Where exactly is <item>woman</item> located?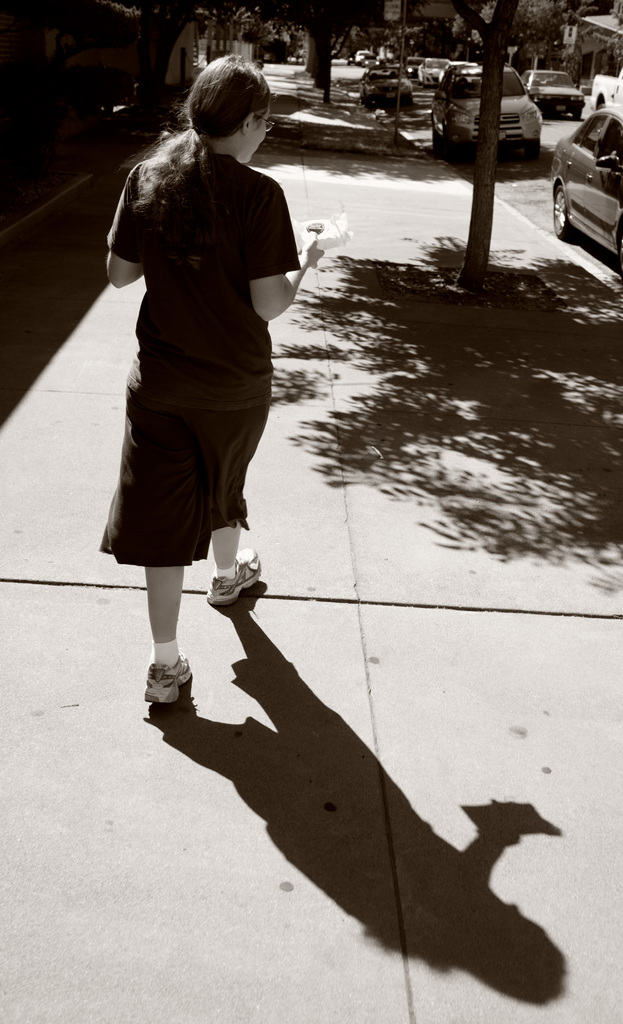
Its bounding box is box(92, 54, 316, 705).
